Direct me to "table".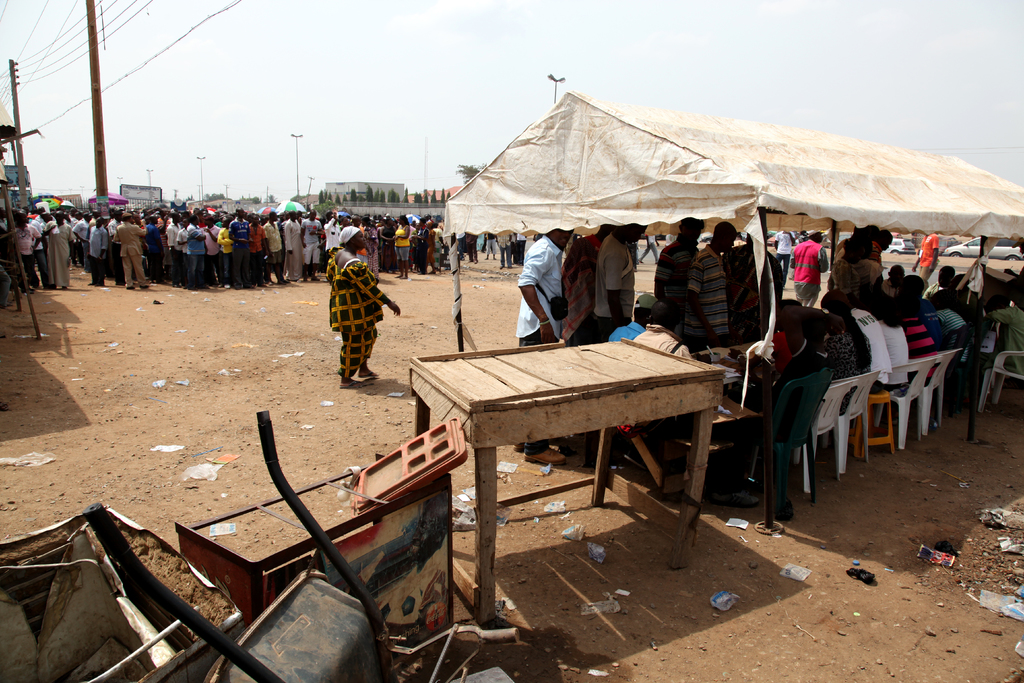
Direction: <box>410,336,731,629</box>.
